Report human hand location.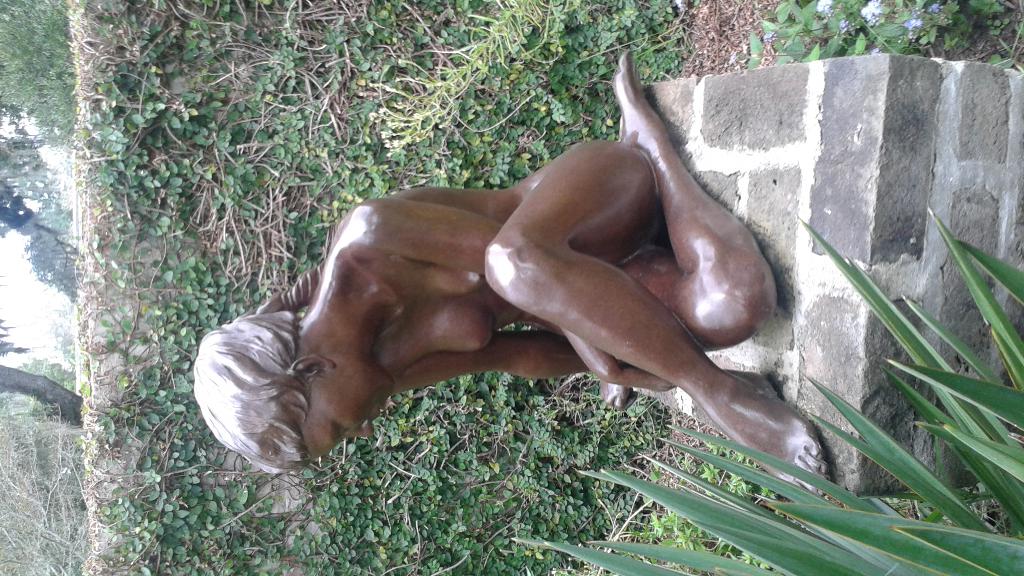
Report: select_region(616, 372, 676, 392).
